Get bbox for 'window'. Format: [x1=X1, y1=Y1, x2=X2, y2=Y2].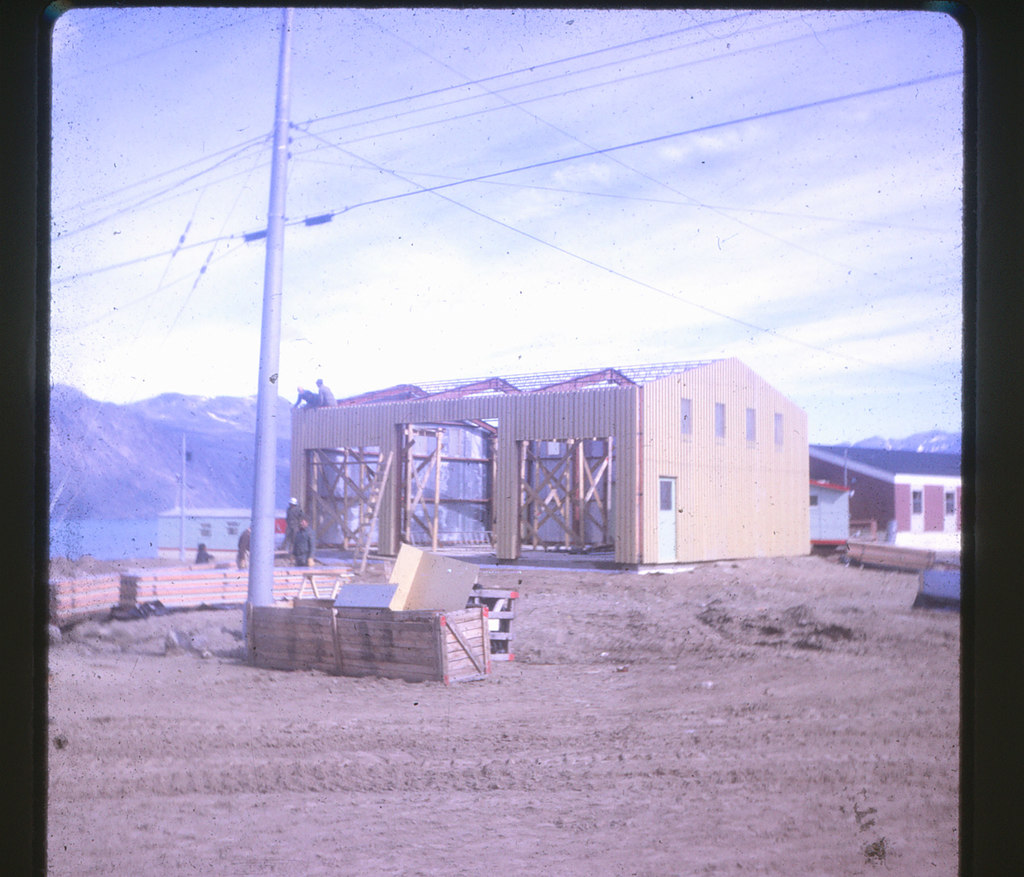
[x1=774, y1=408, x2=783, y2=447].
